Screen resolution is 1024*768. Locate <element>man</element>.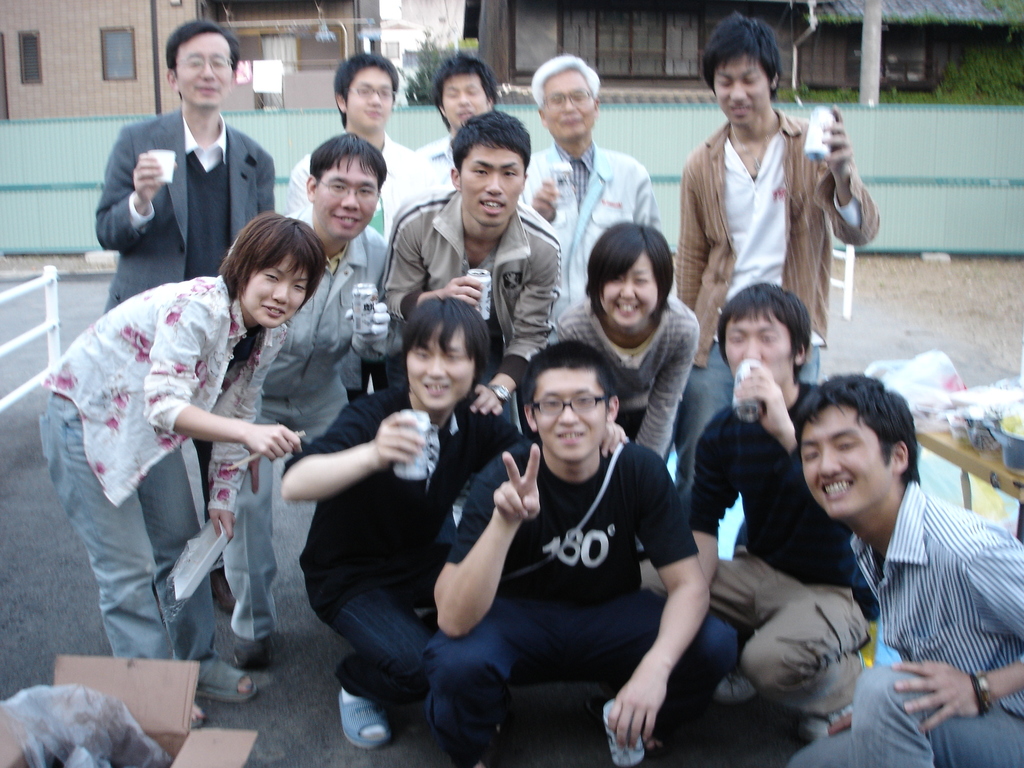
289, 49, 437, 241.
